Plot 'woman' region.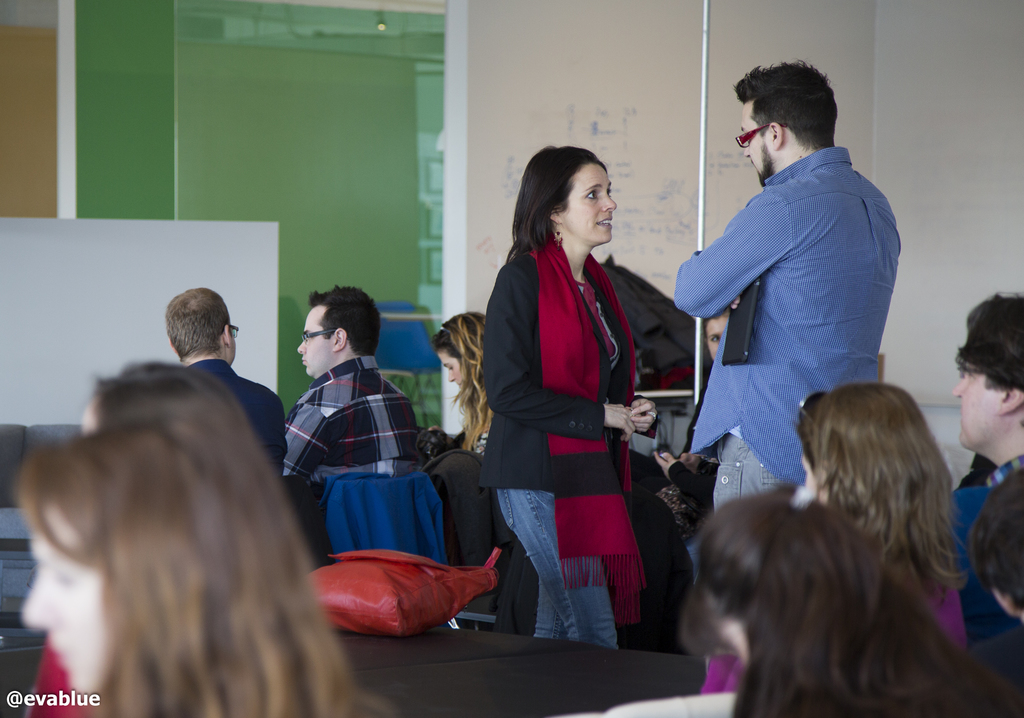
Plotted at 477/147/662/648.
